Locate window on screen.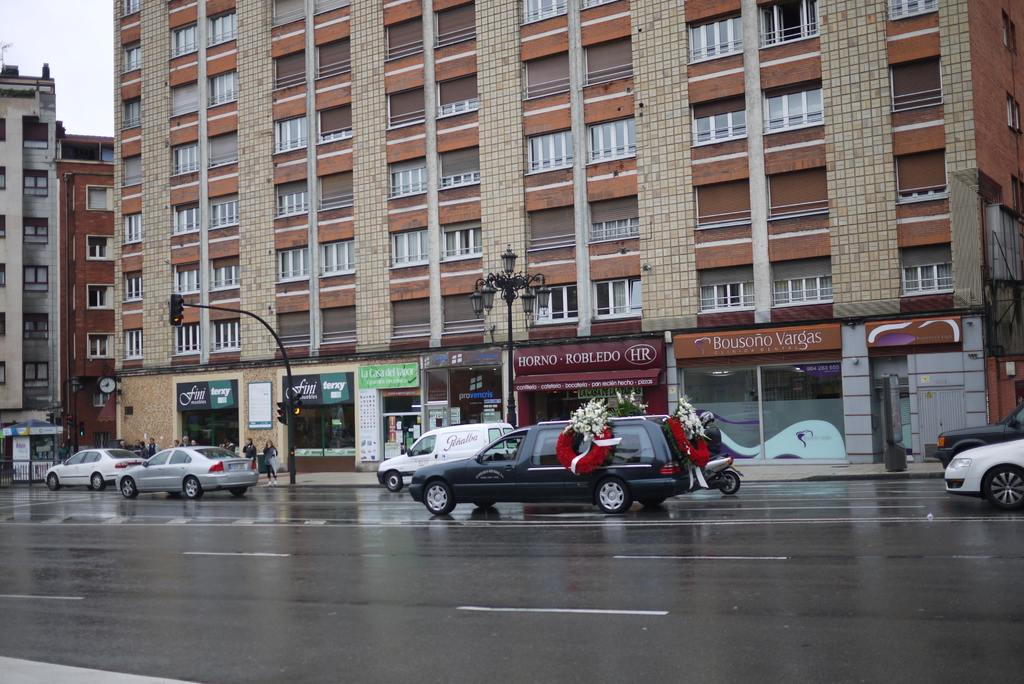
On screen at 20,115,52,147.
